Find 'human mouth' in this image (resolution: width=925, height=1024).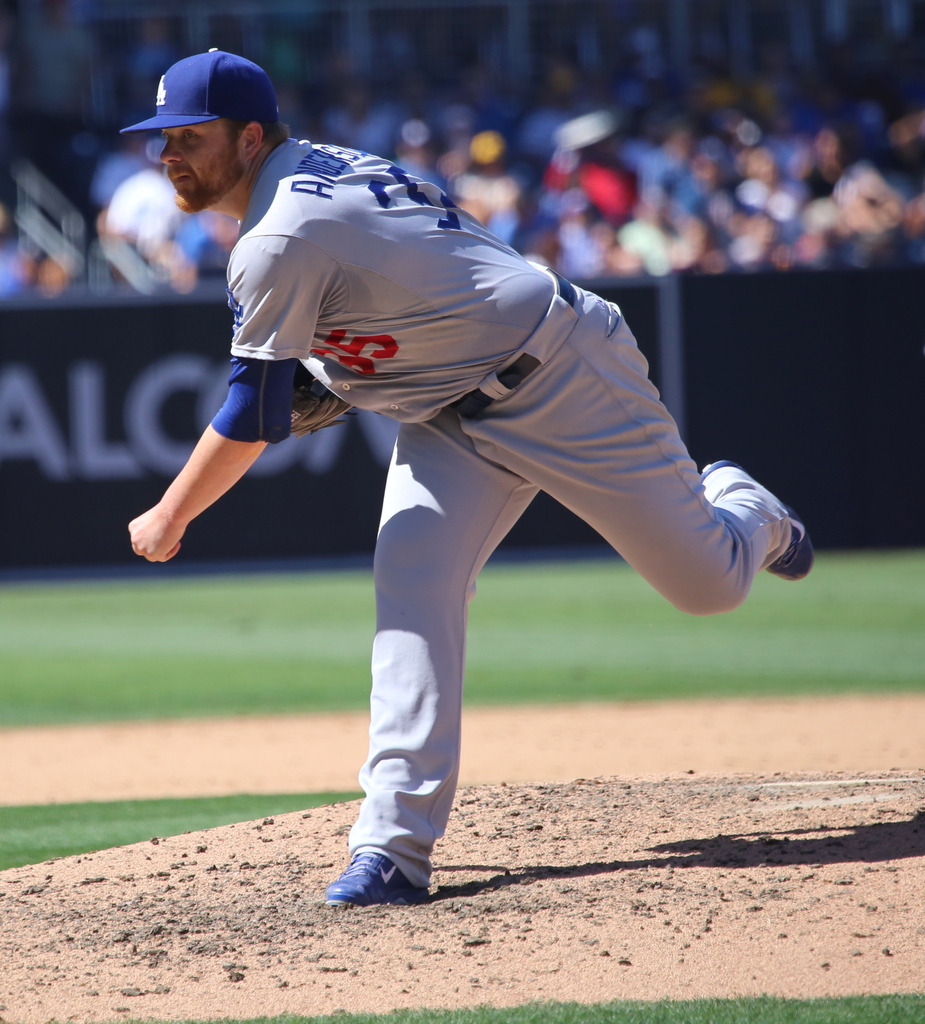
<bbox>169, 170, 192, 191</bbox>.
